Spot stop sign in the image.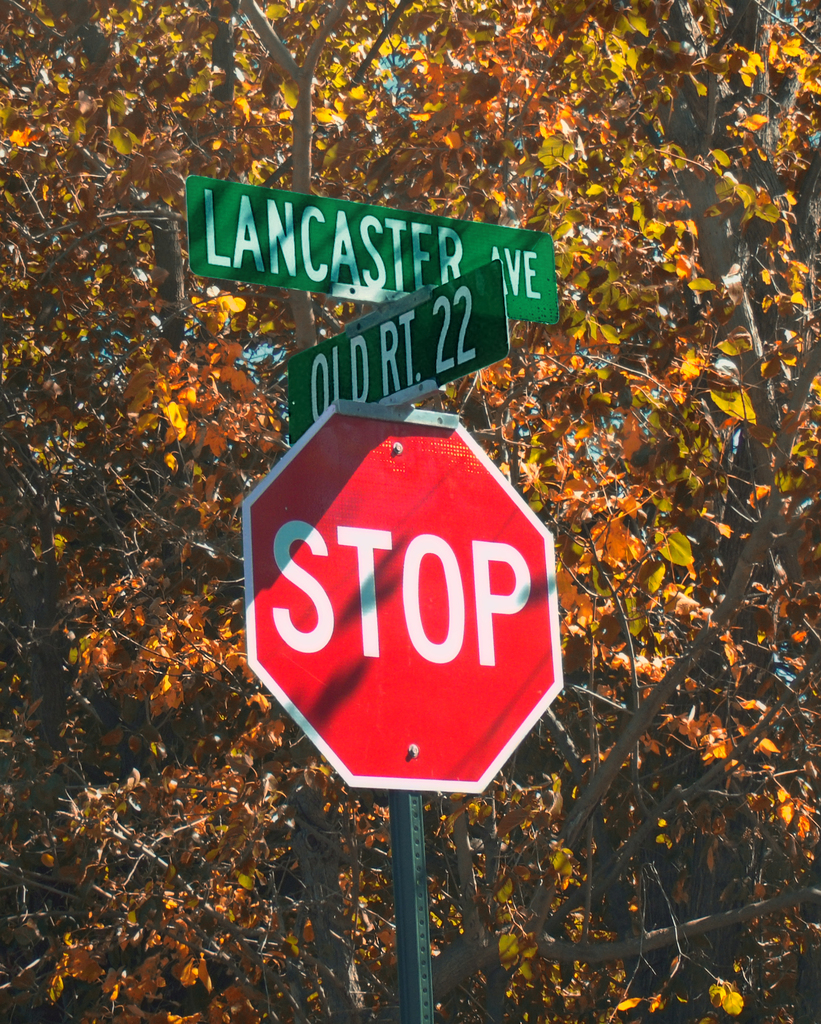
stop sign found at bbox=[239, 404, 565, 793].
